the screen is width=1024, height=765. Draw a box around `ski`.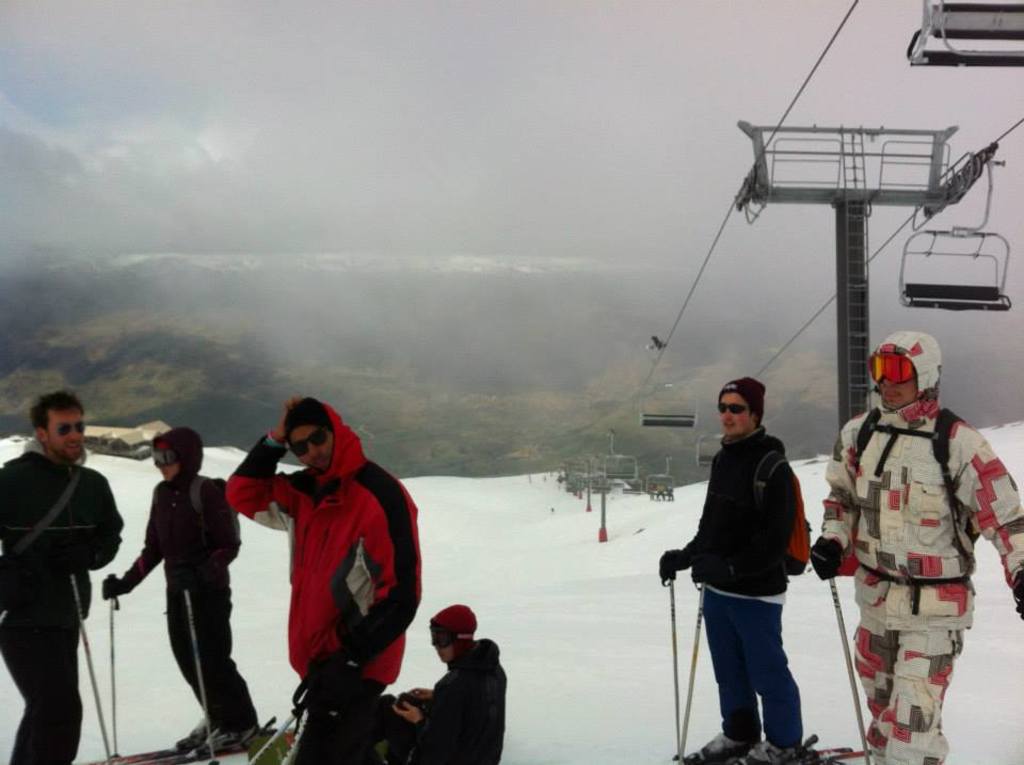
detection(656, 734, 860, 764).
